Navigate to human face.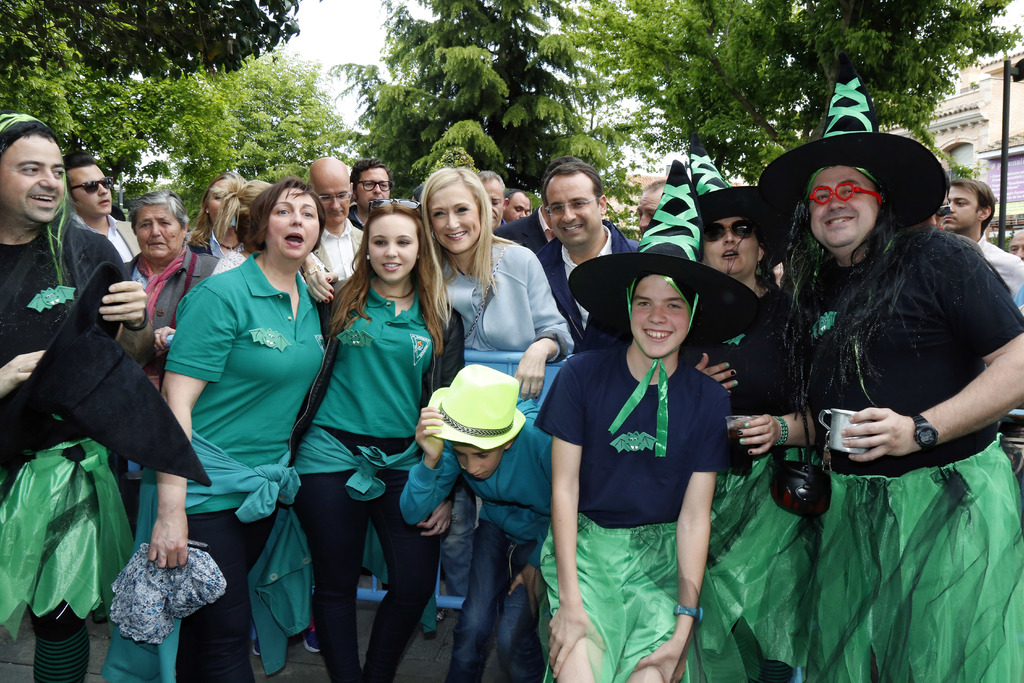
Navigation target: rect(634, 268, 689, 353).
